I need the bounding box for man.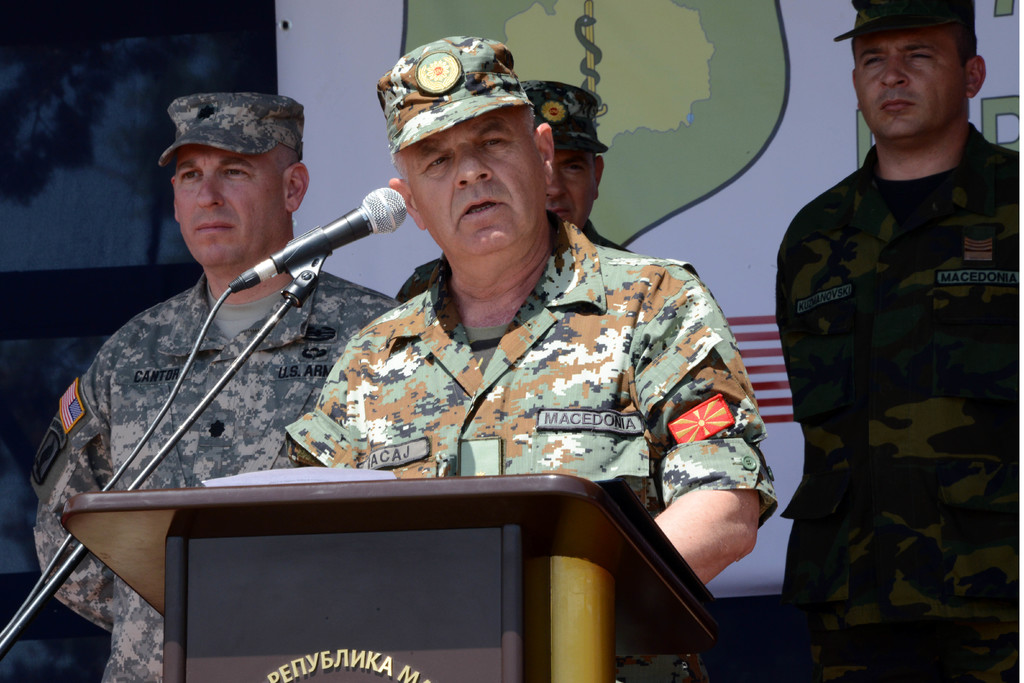
Here it is: x1=29, y1=92, x2=401, y2=682.
